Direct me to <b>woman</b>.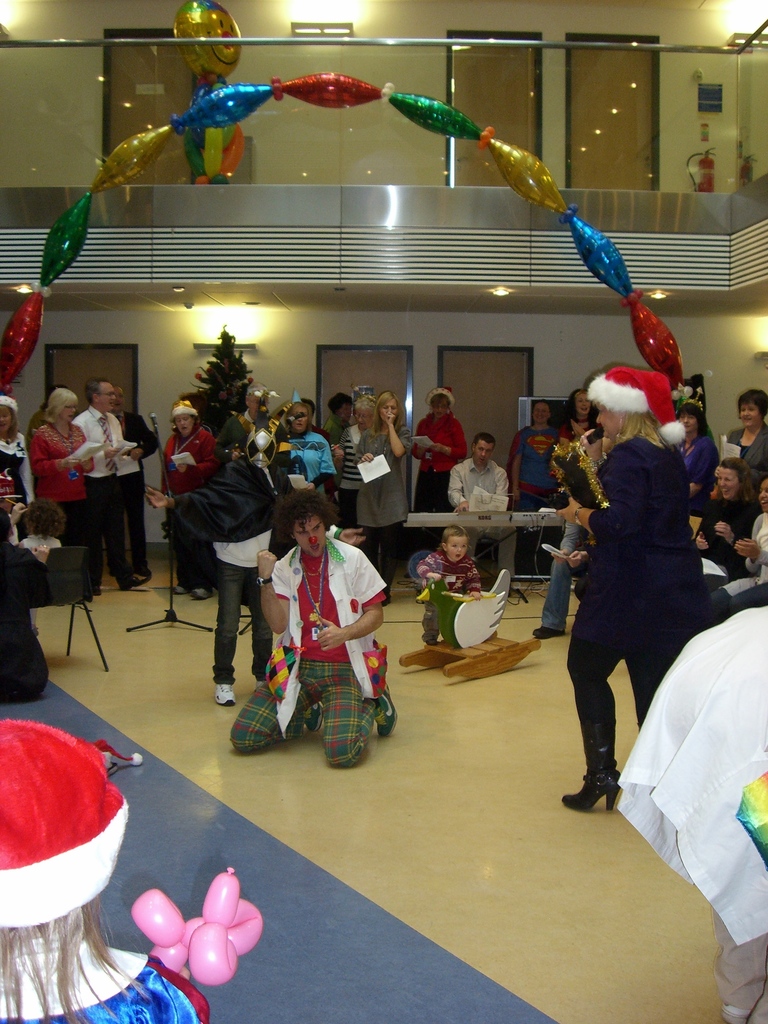
Direction: region(329, 392, 378, 532).
